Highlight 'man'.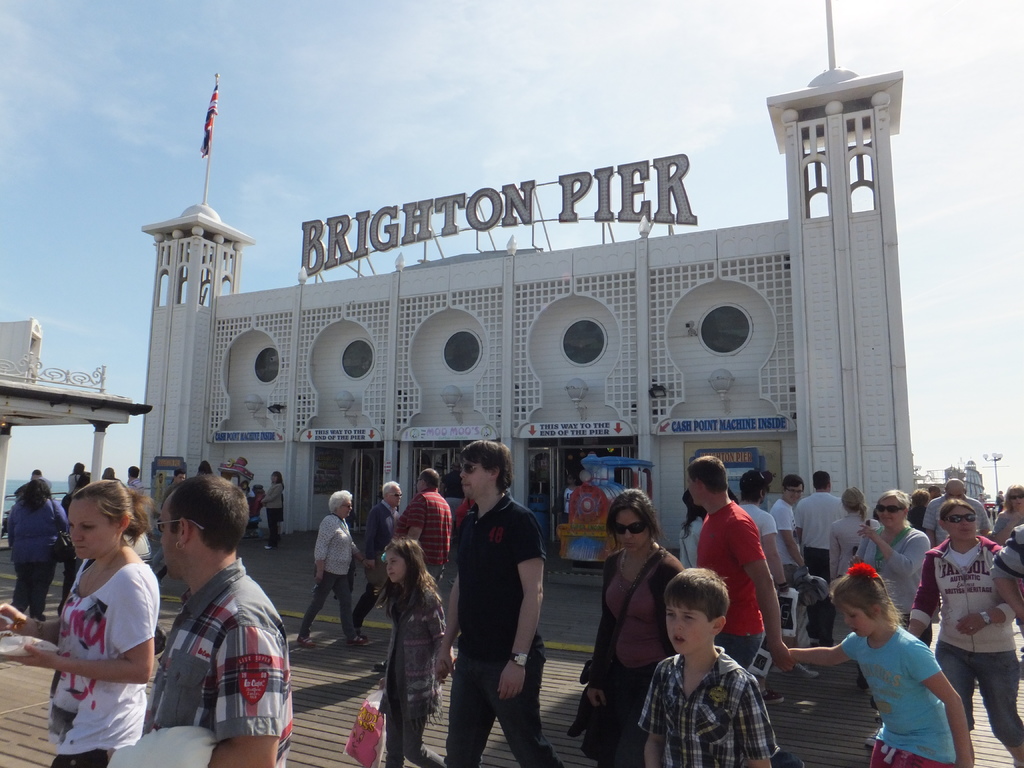
Highlighted region: [left=126, top=467, right=144, bottom=495].
